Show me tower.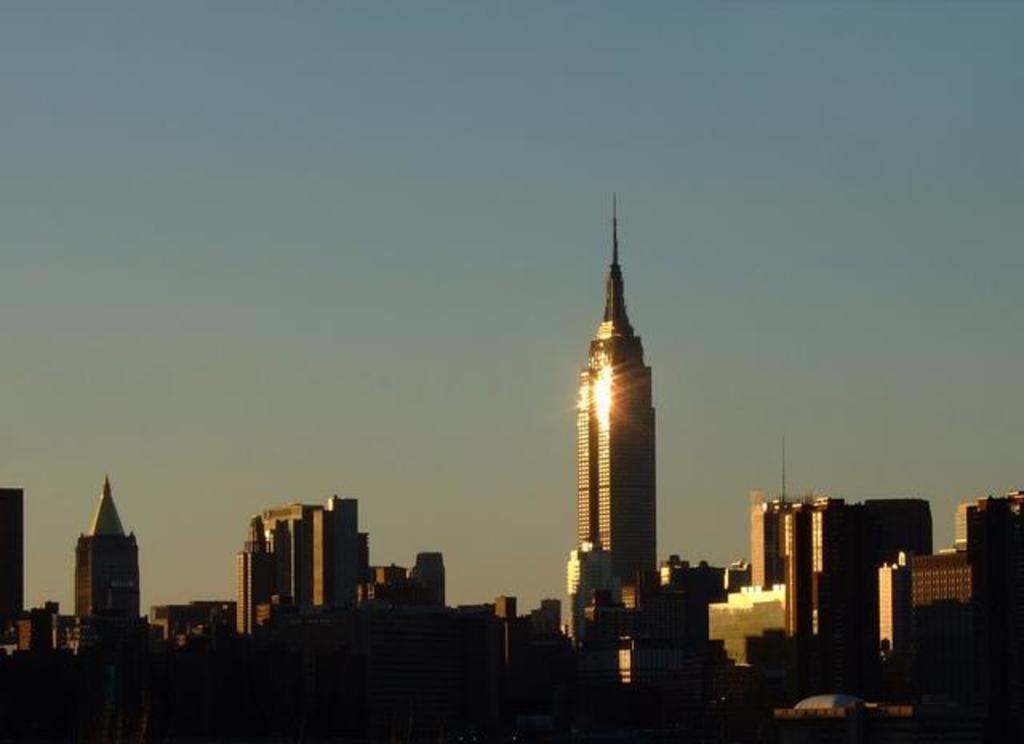
tower is here: crop(74, 477, 139, 614).
